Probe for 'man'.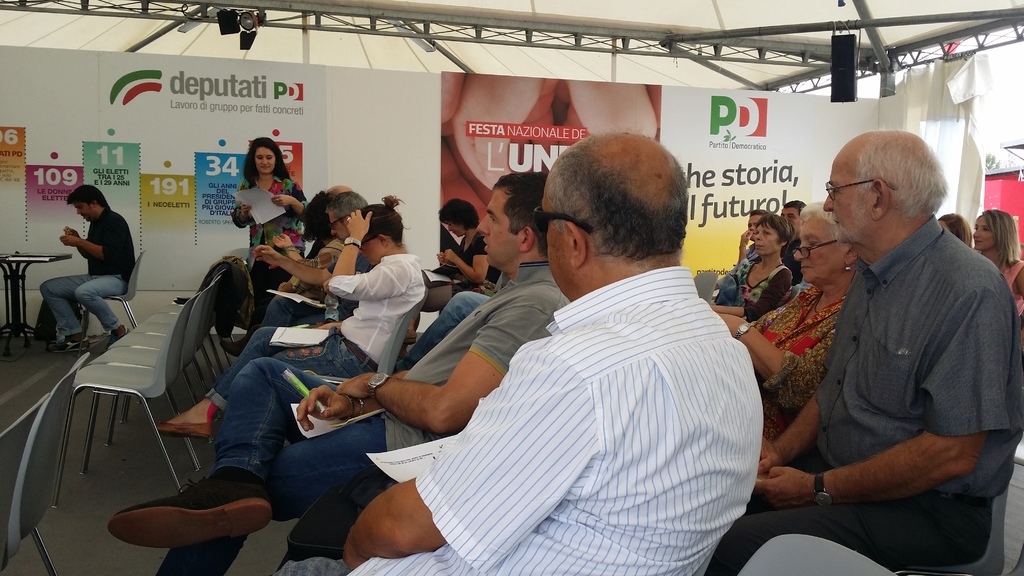
Probe result: 36,181,134,355.
